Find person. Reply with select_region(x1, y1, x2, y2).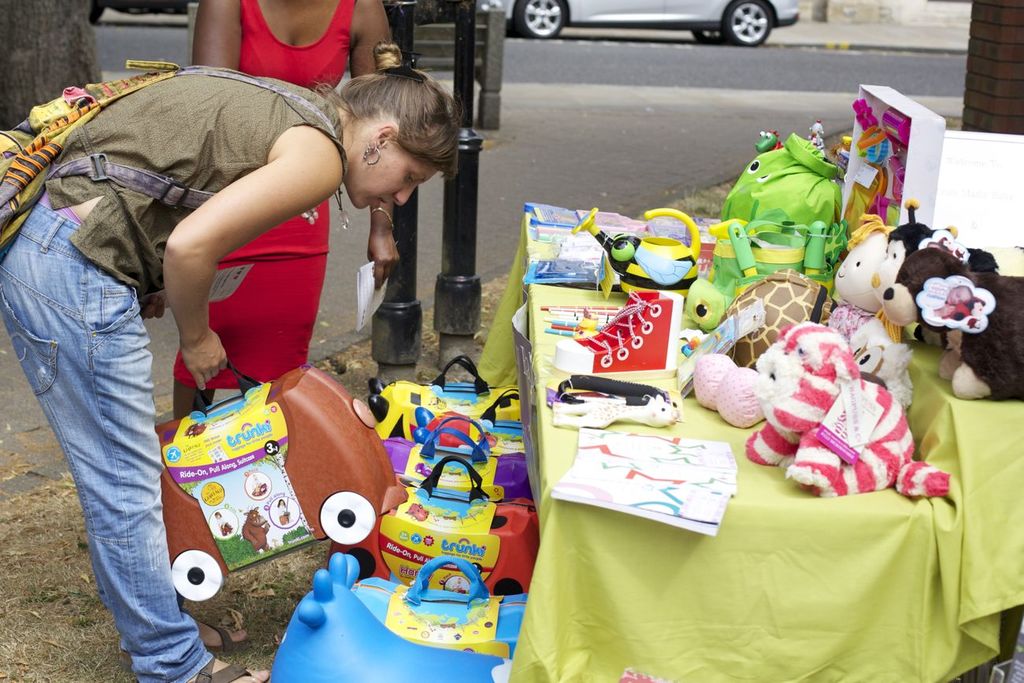
select_region(11, 0, 300, 635).
